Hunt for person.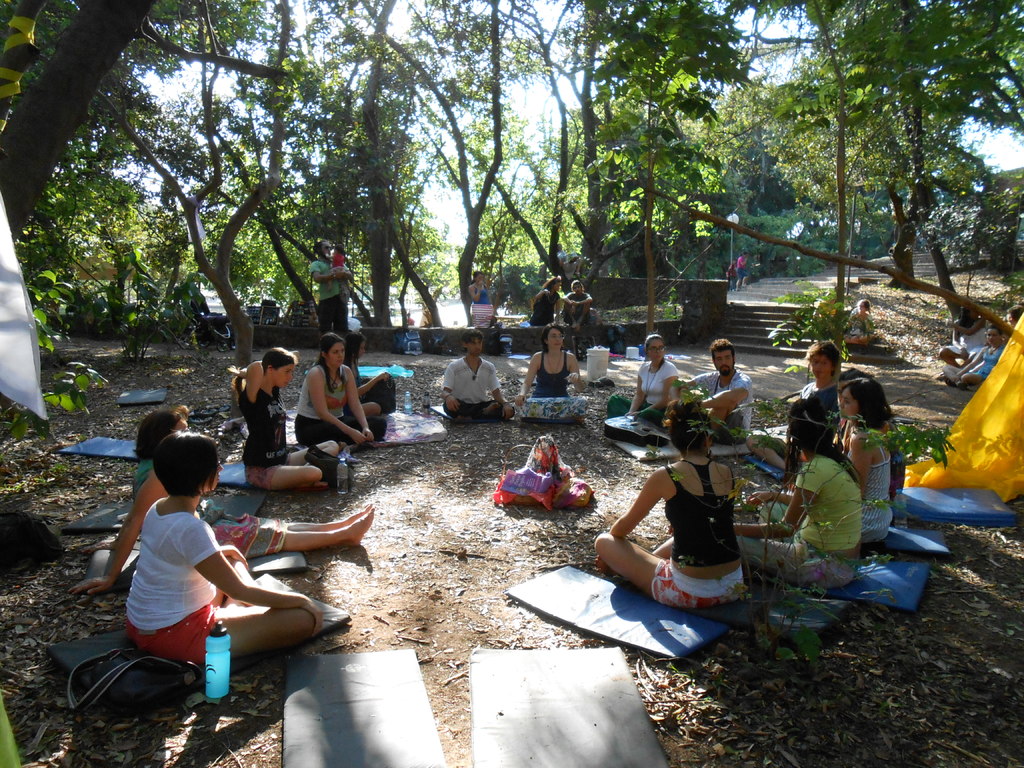
Hunted down at bbox=(467, 267, 497, 333).
